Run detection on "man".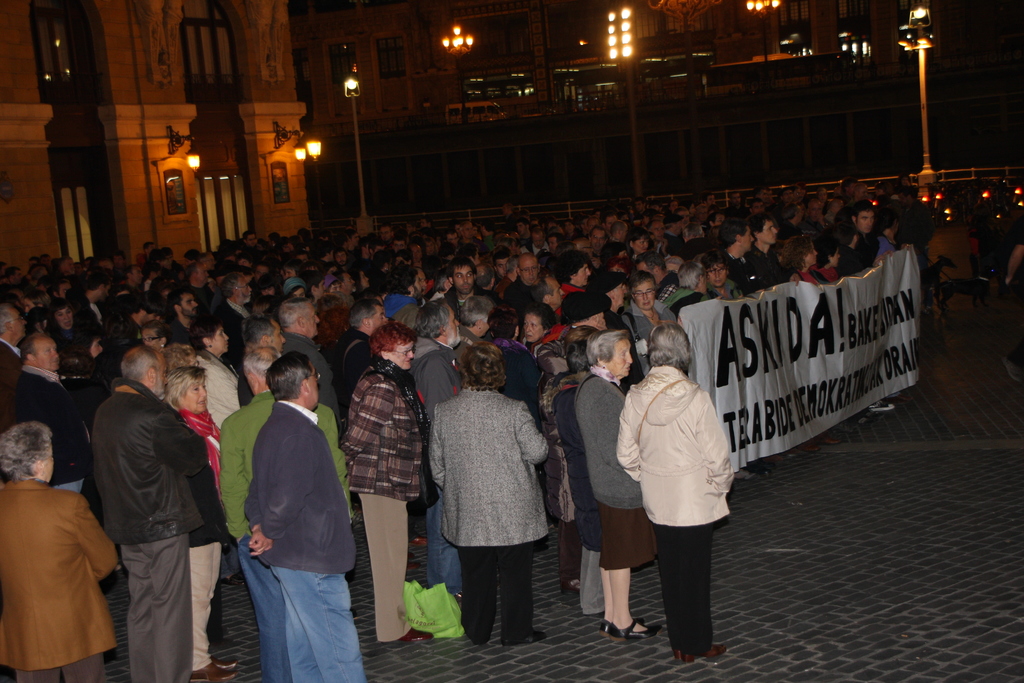
Result: x1=715 y1=220 x2=755 y2=288.
